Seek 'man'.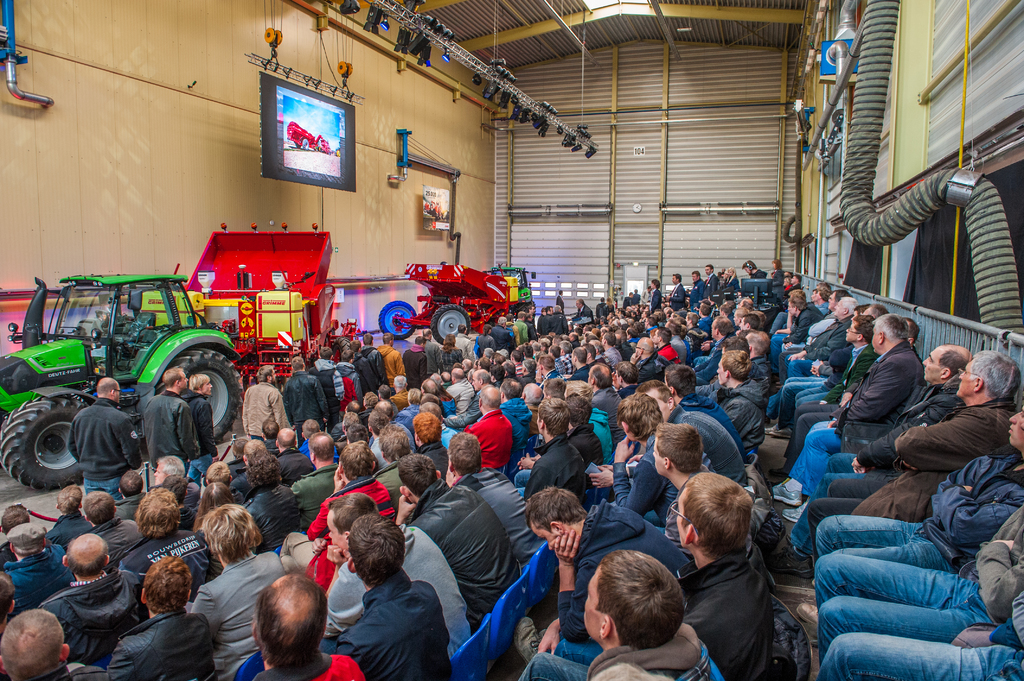
<box>614,364,639,393</box>.
